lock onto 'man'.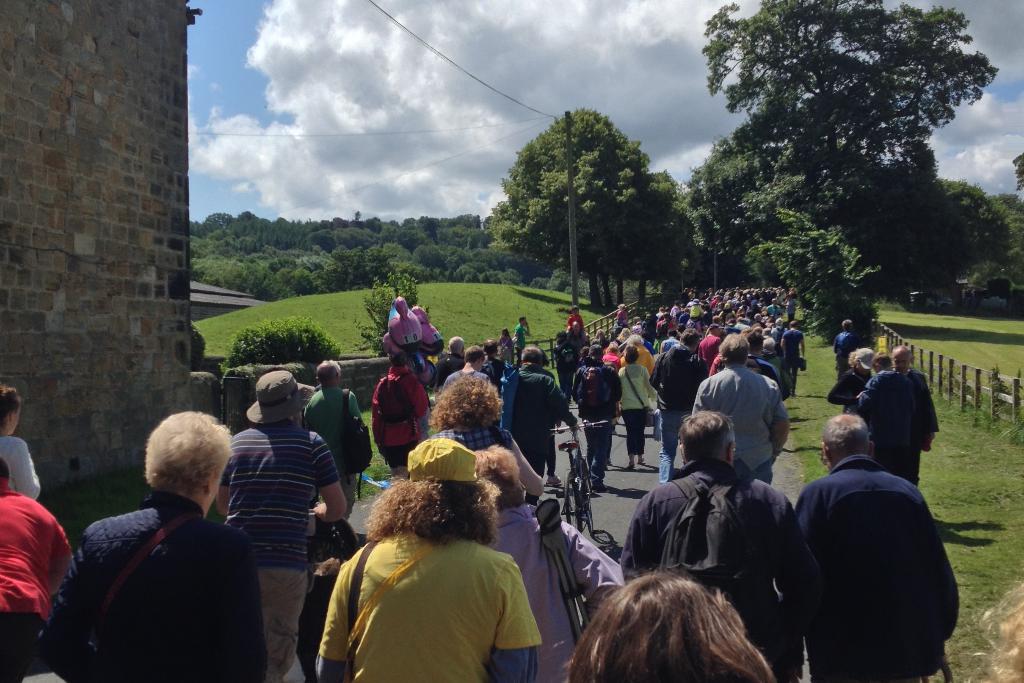
Locked: x1=435, y1=332, x2=468, y2=390.
